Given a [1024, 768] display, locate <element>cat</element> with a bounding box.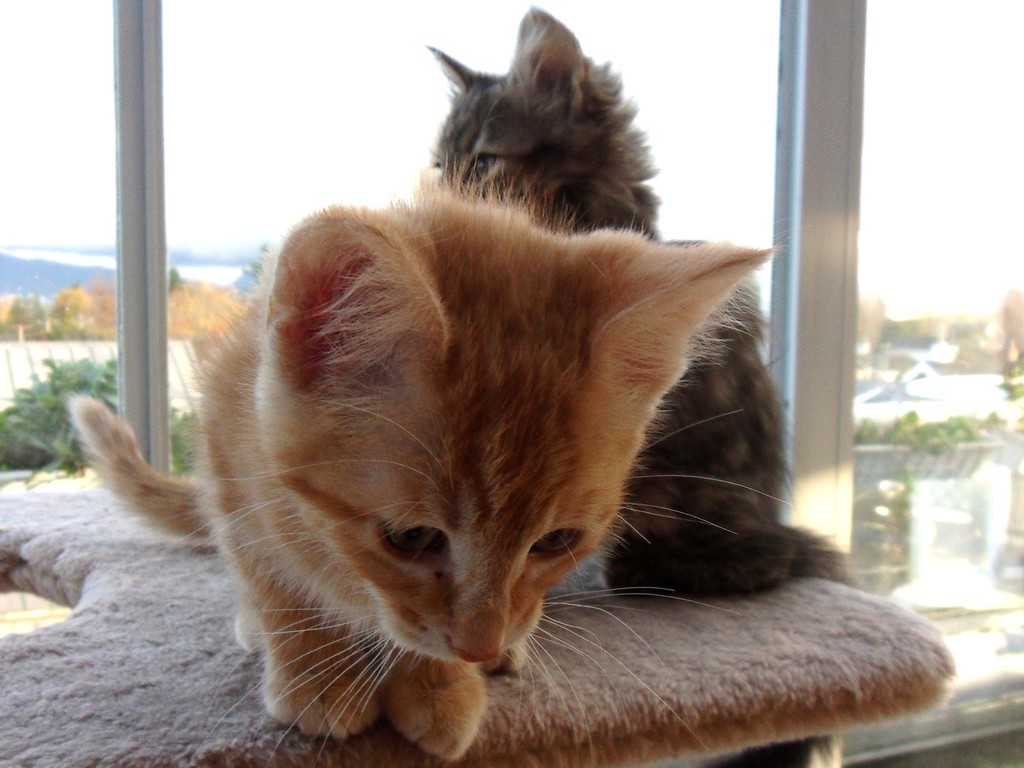
Located: region(60, 170, 792, 767).
